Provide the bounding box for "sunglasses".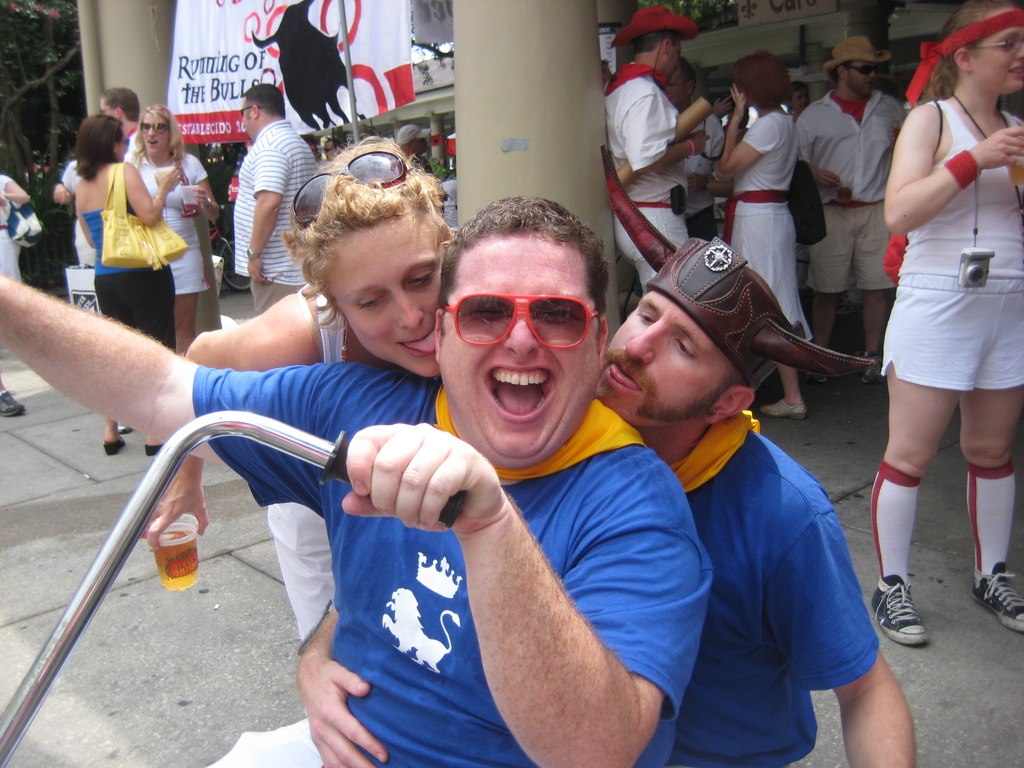
443:293:598:356.
